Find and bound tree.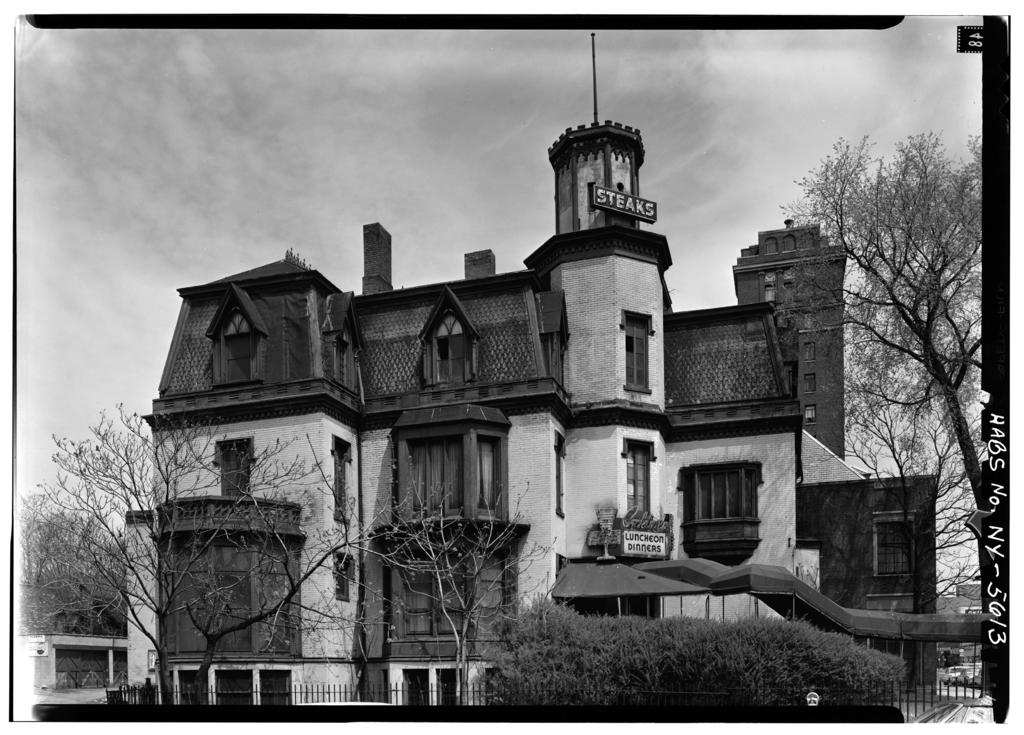
Bound: (32,400,339,710).
